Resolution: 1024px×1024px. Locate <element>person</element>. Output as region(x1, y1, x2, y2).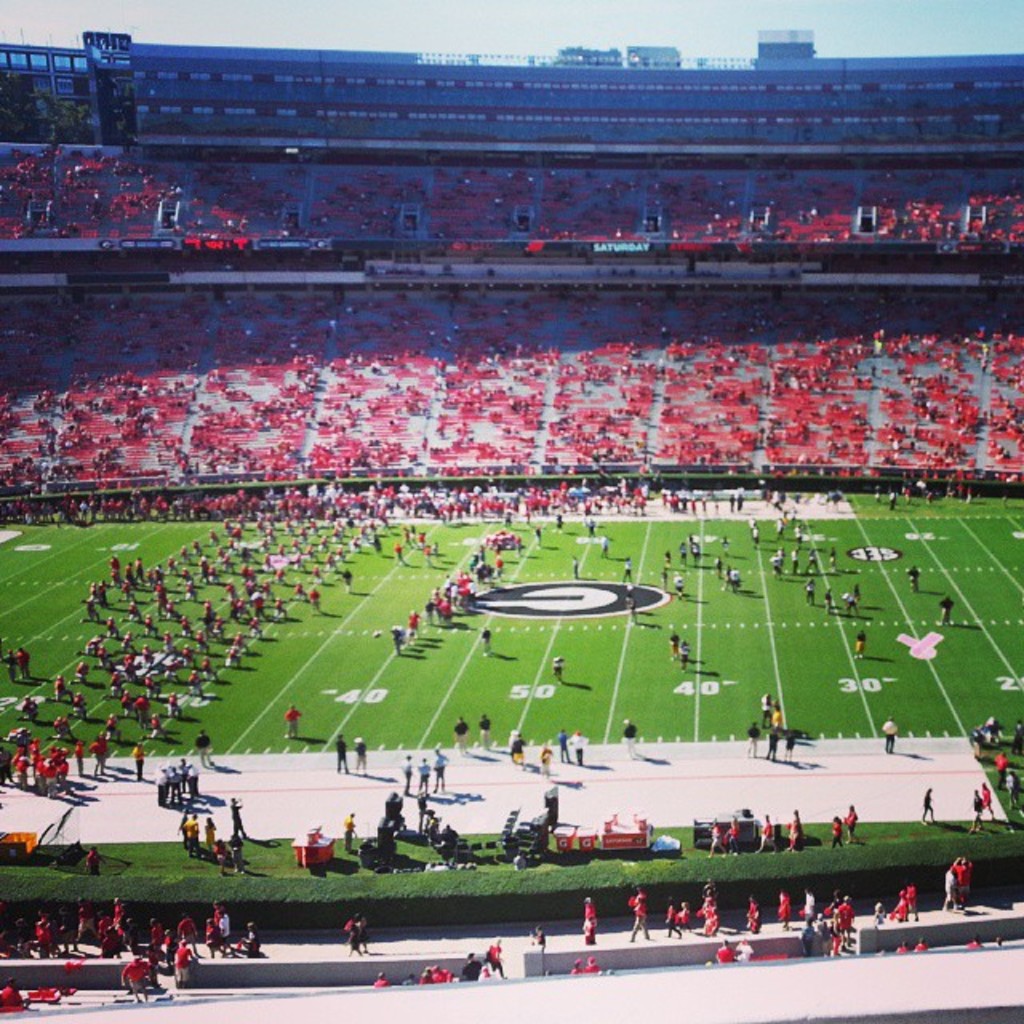
region(342, 923, 360, 955).
